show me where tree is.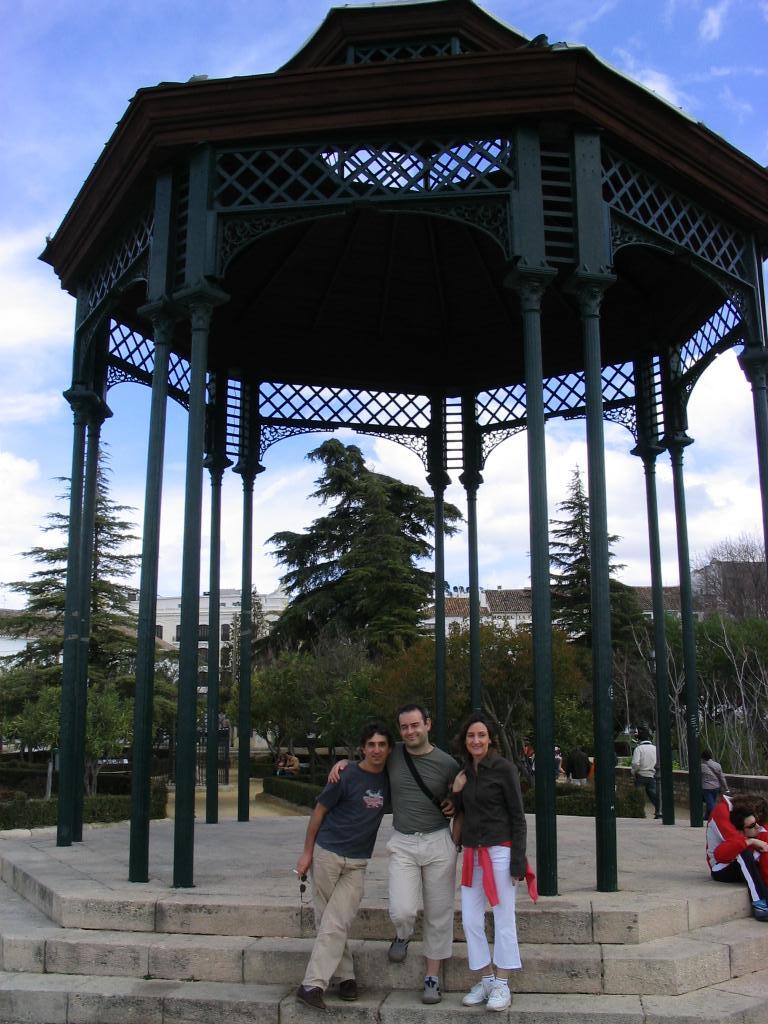
tree is at select_region(0, 435, 202, 795).
